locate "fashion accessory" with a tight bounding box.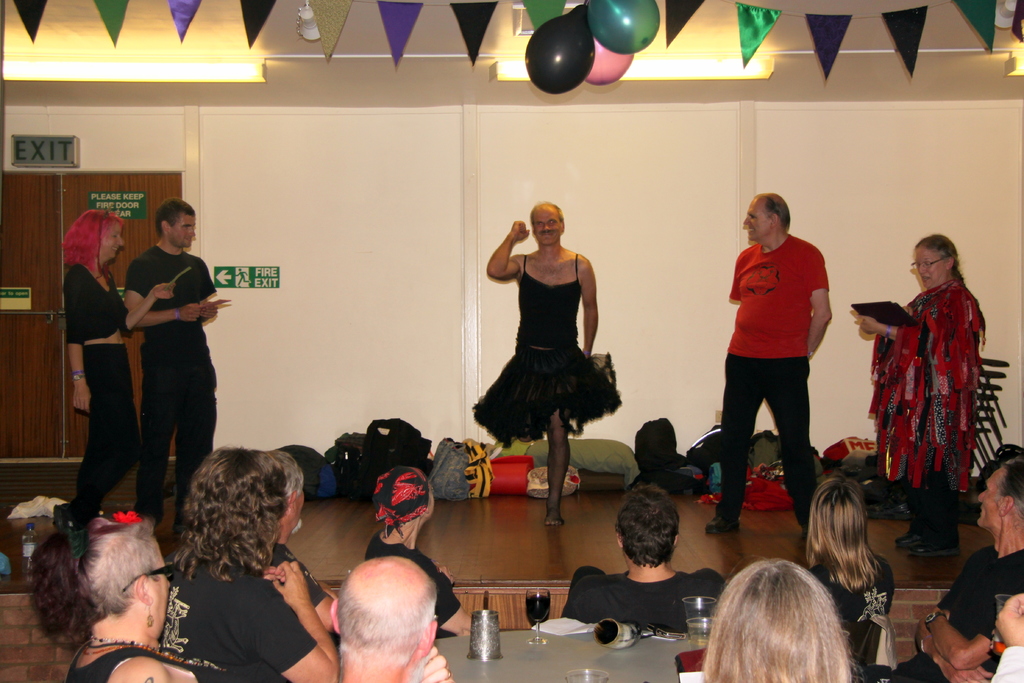
[171,304,184,322].
